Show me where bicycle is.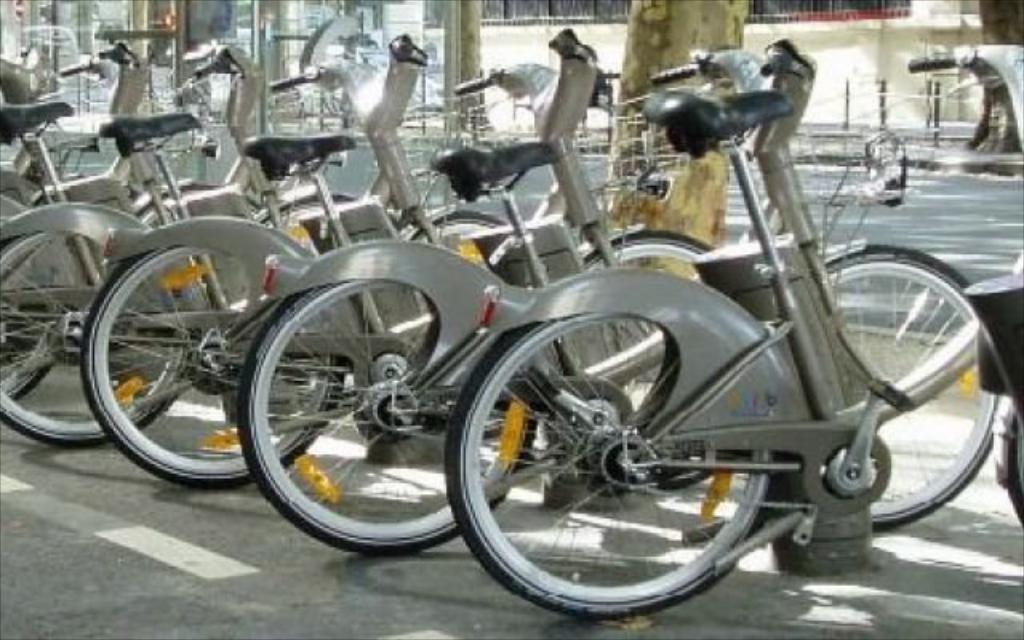
bicycle is at (x1=77, y1=27, x2=736, y2=494).
